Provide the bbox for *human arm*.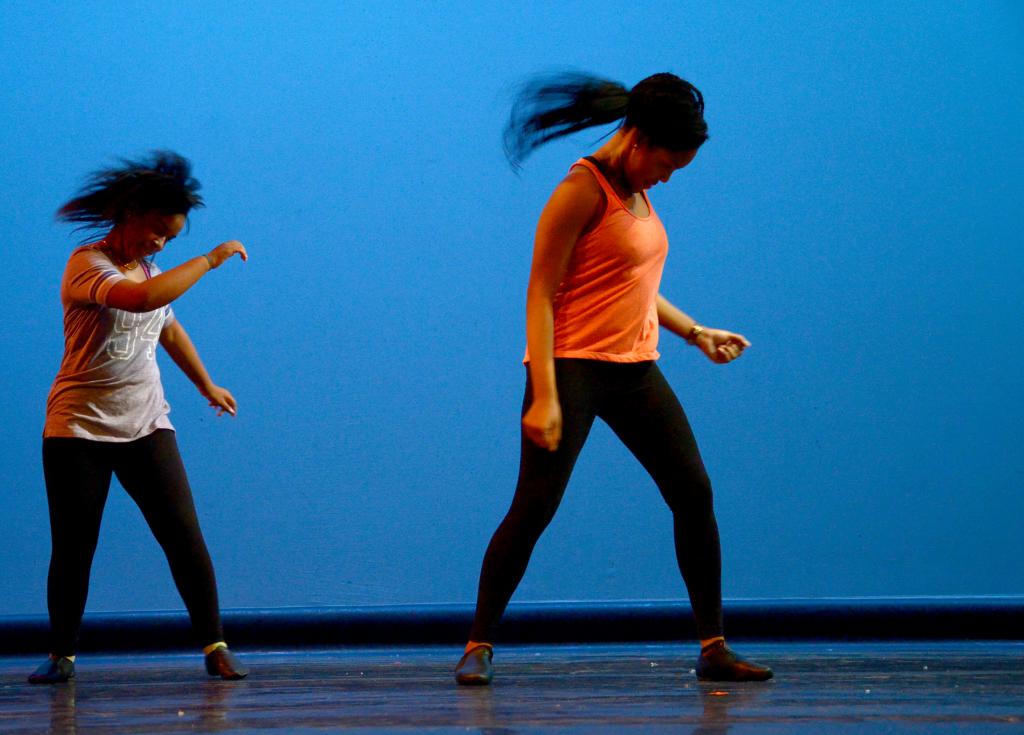
box(161, 303, 237, 417).
